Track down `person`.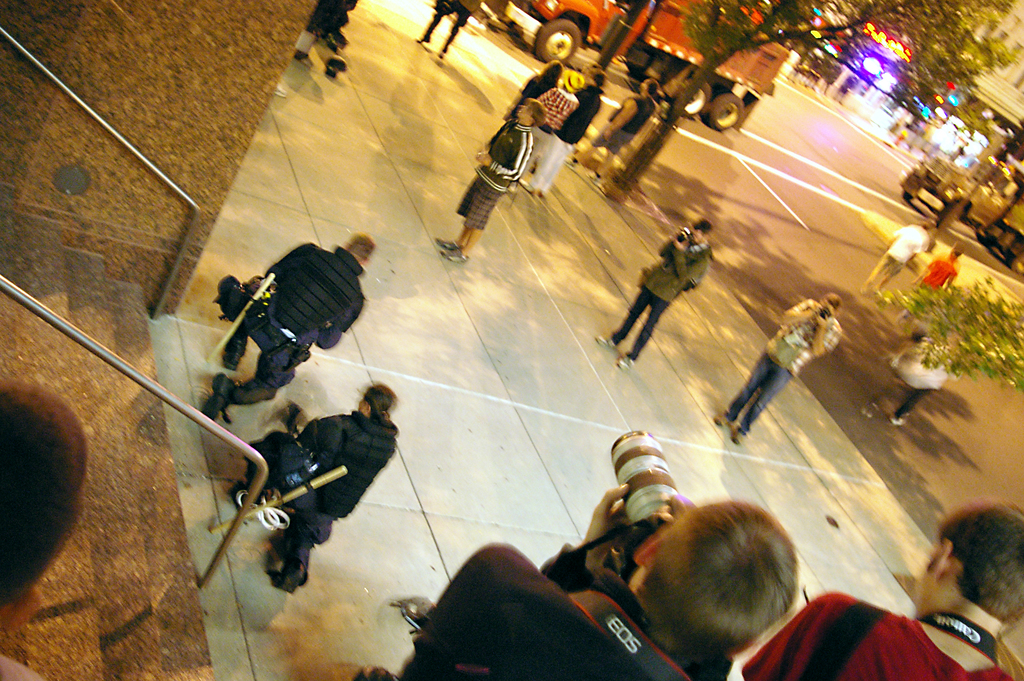
Tracked to <box>199,233,370,426</box>.
